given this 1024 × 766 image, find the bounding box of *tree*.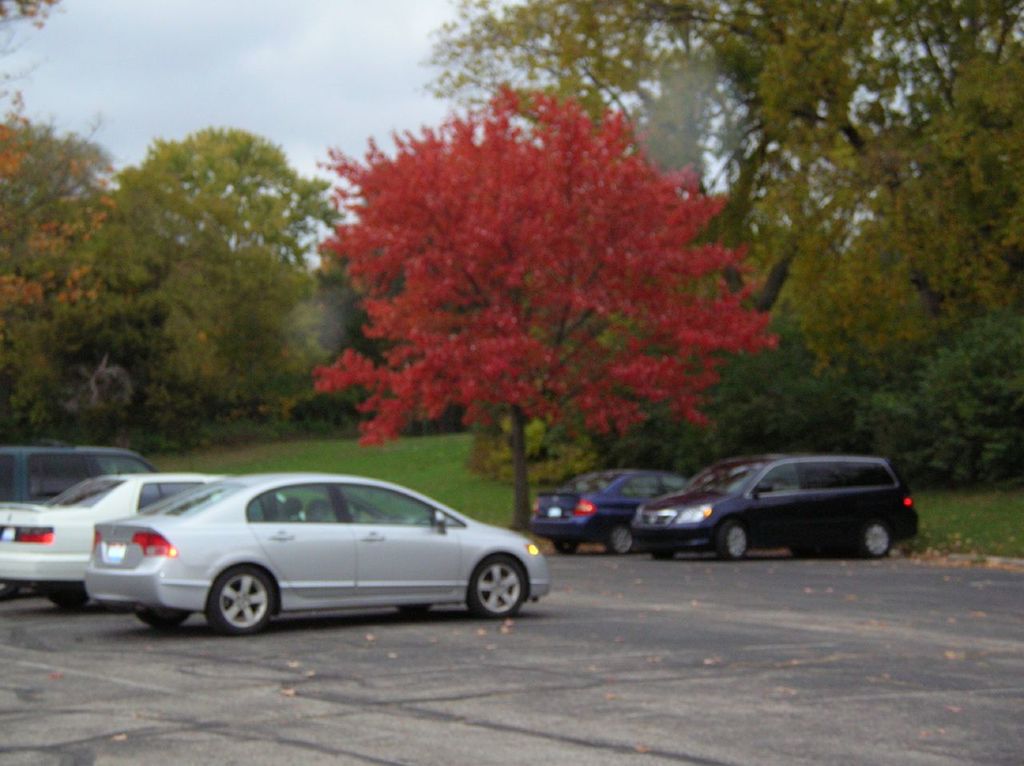
[left=422, top=0, right=1023, bottom=557].
